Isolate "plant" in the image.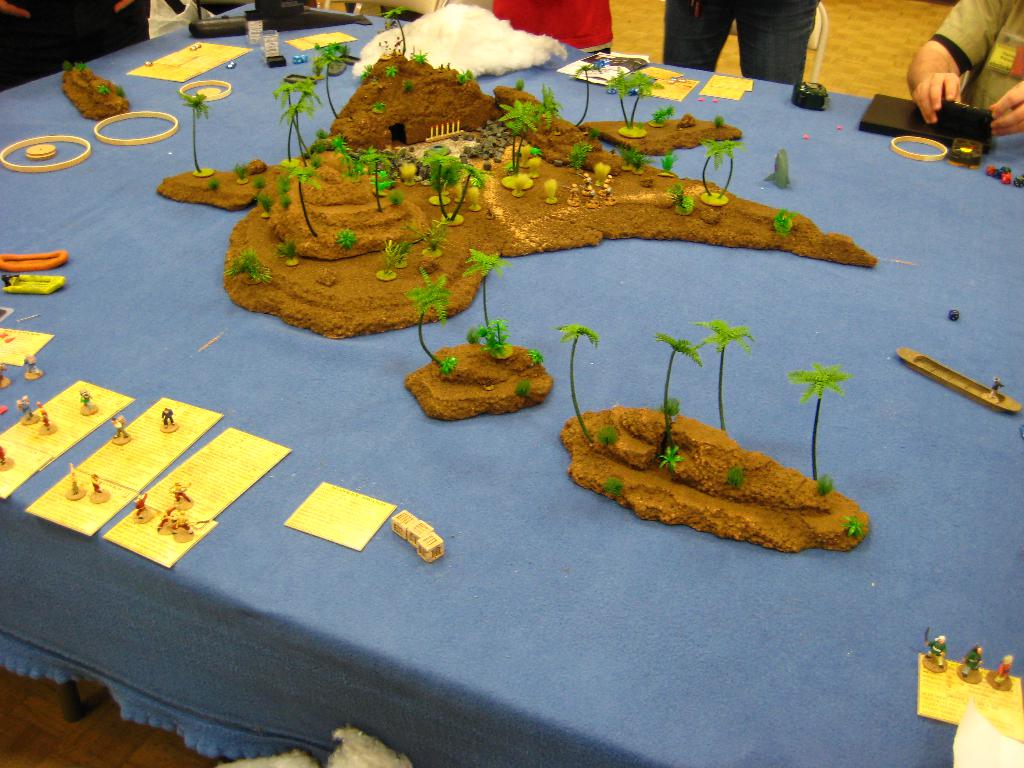
Isolated region: 66 61 72 70.
